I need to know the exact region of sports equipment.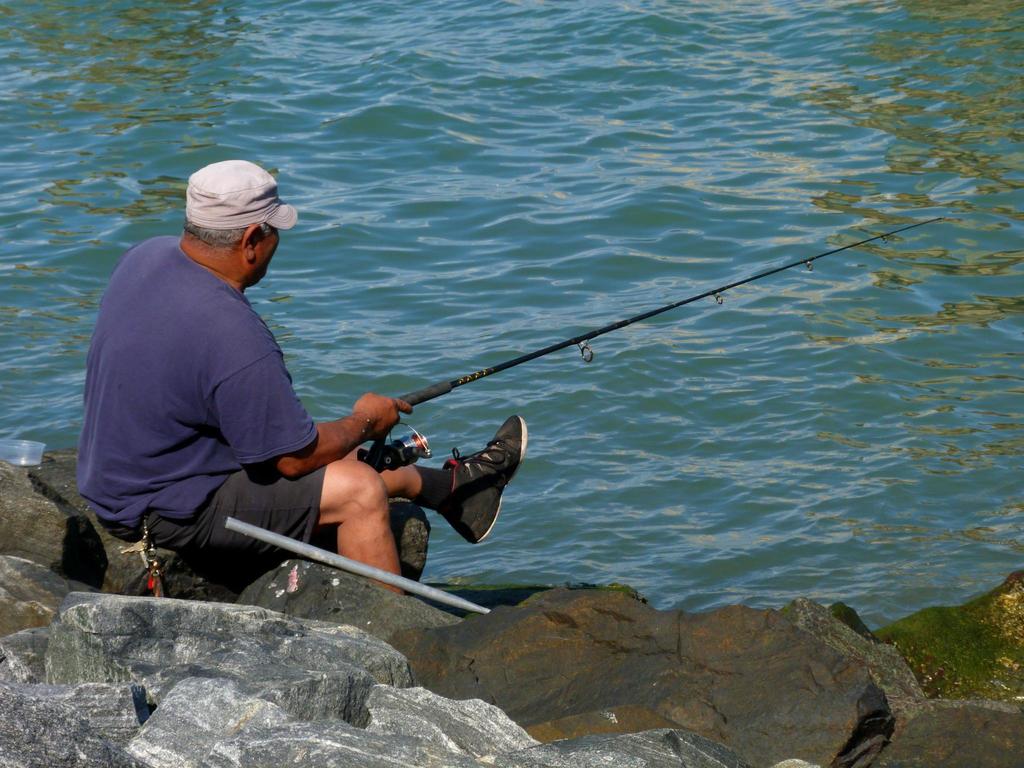
Region: (436, 416, 527, 544).
